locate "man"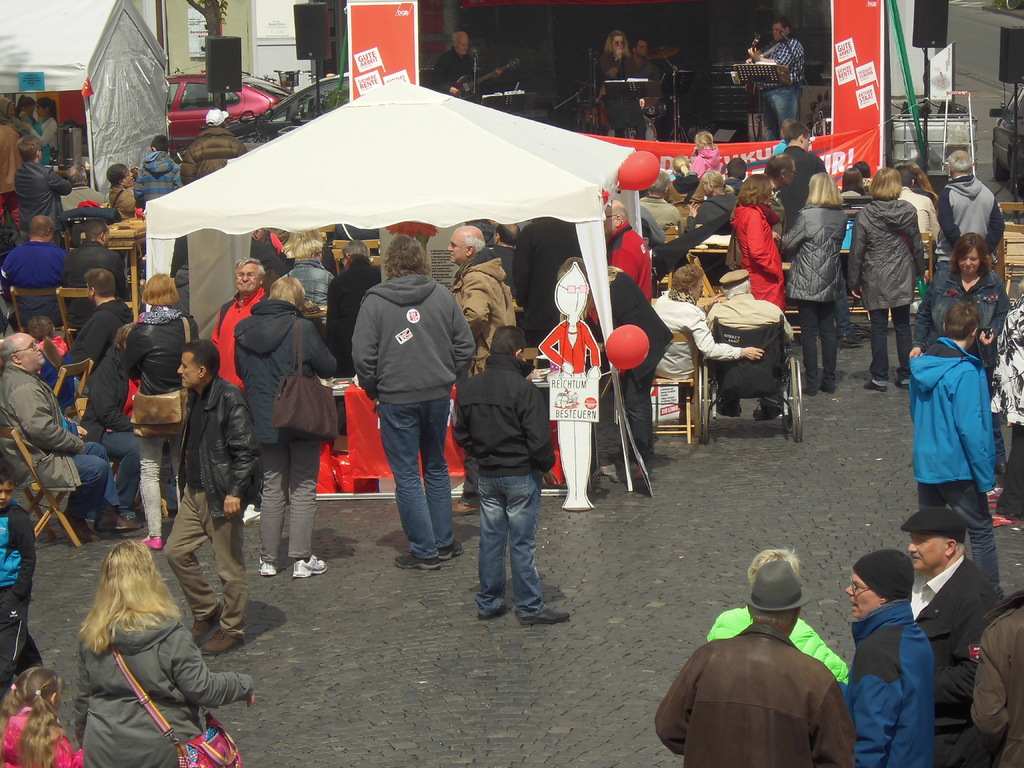
BBox(429, 31, 504, 95)
